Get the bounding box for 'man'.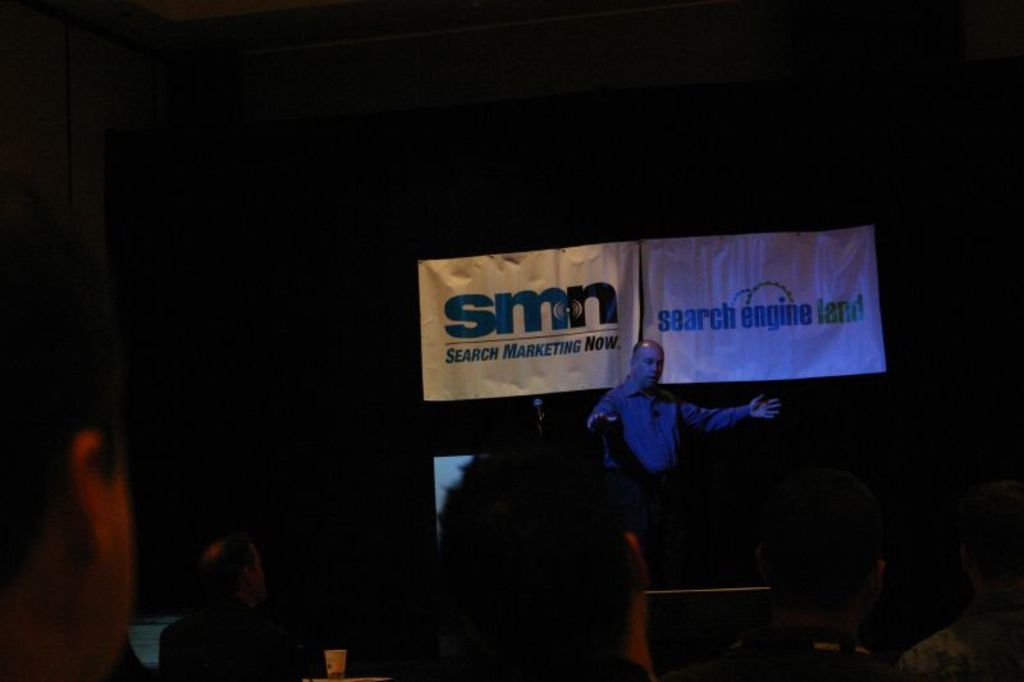
<region>157, 539, 335, 681</region>.
